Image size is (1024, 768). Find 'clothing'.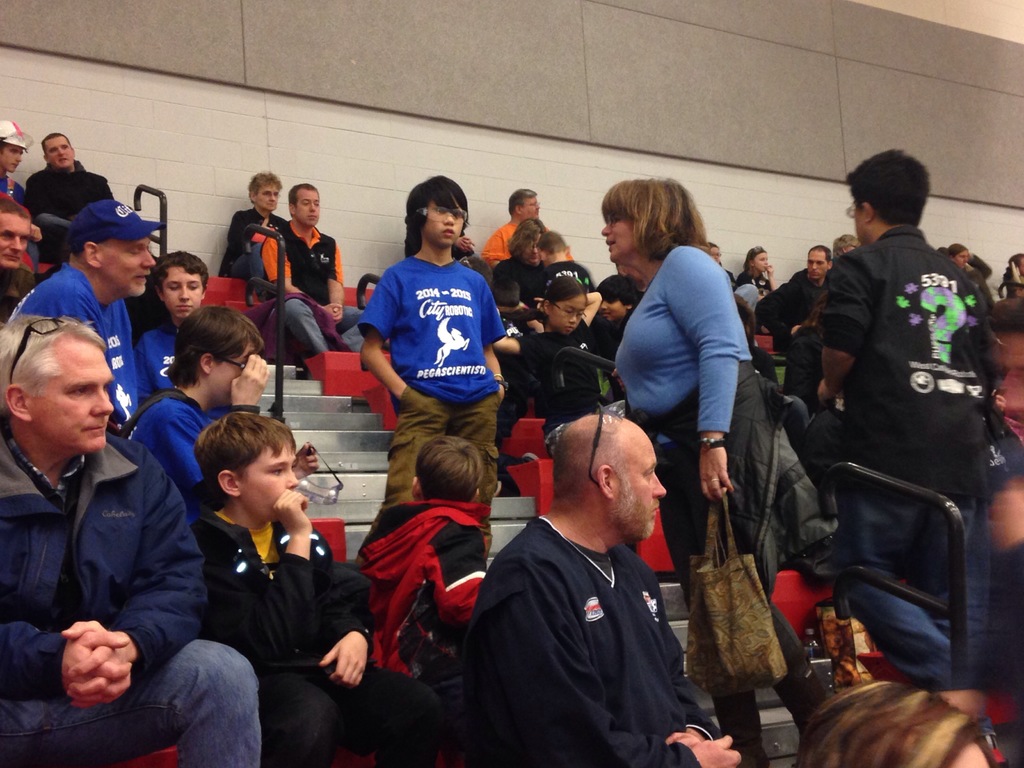
locate(195, 516, 463, 767).
